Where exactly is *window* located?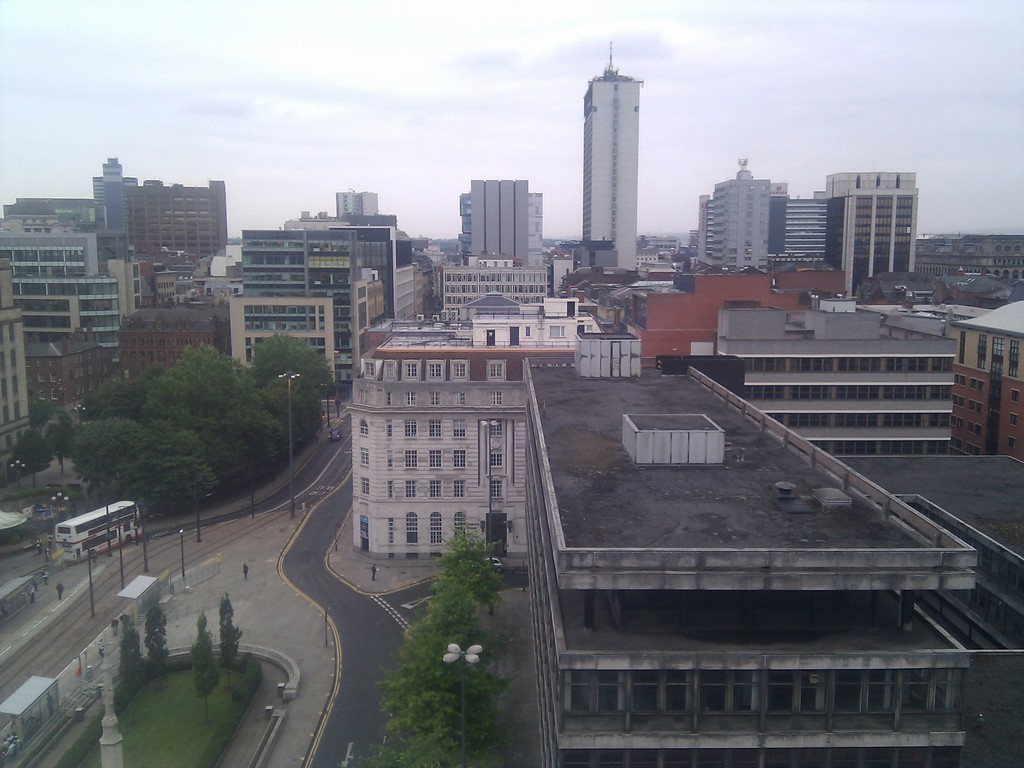
Its bounding box is detection(428, 477, 445, 499).
